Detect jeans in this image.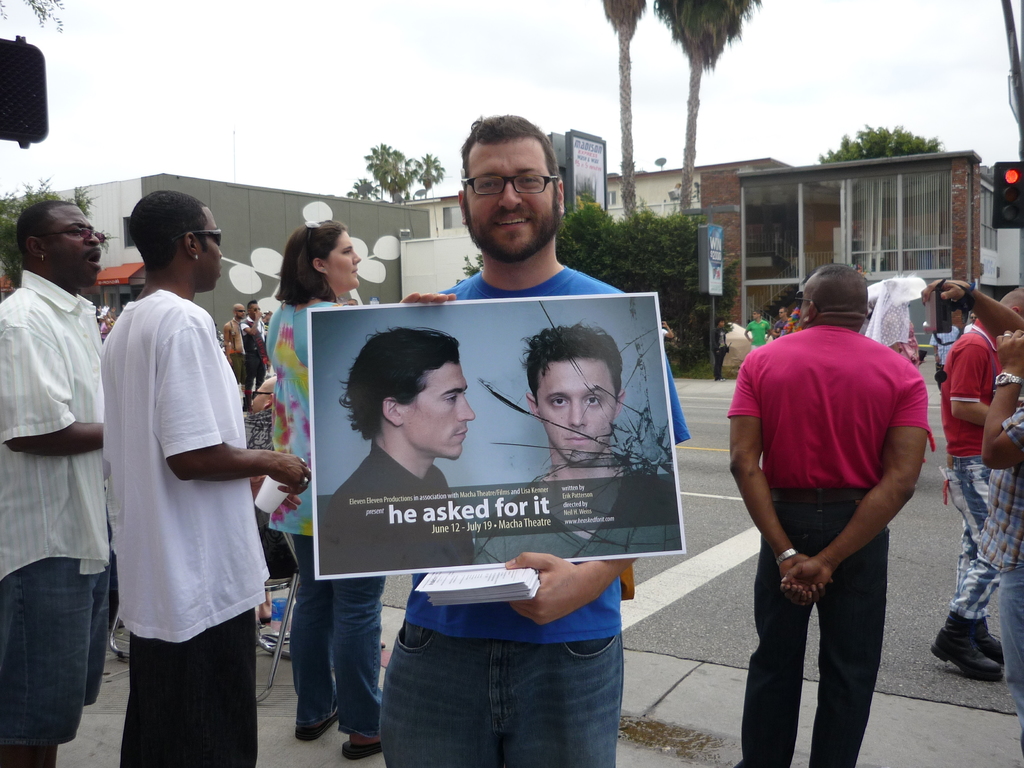
Detection: box=[700, 500, 891, 767].
